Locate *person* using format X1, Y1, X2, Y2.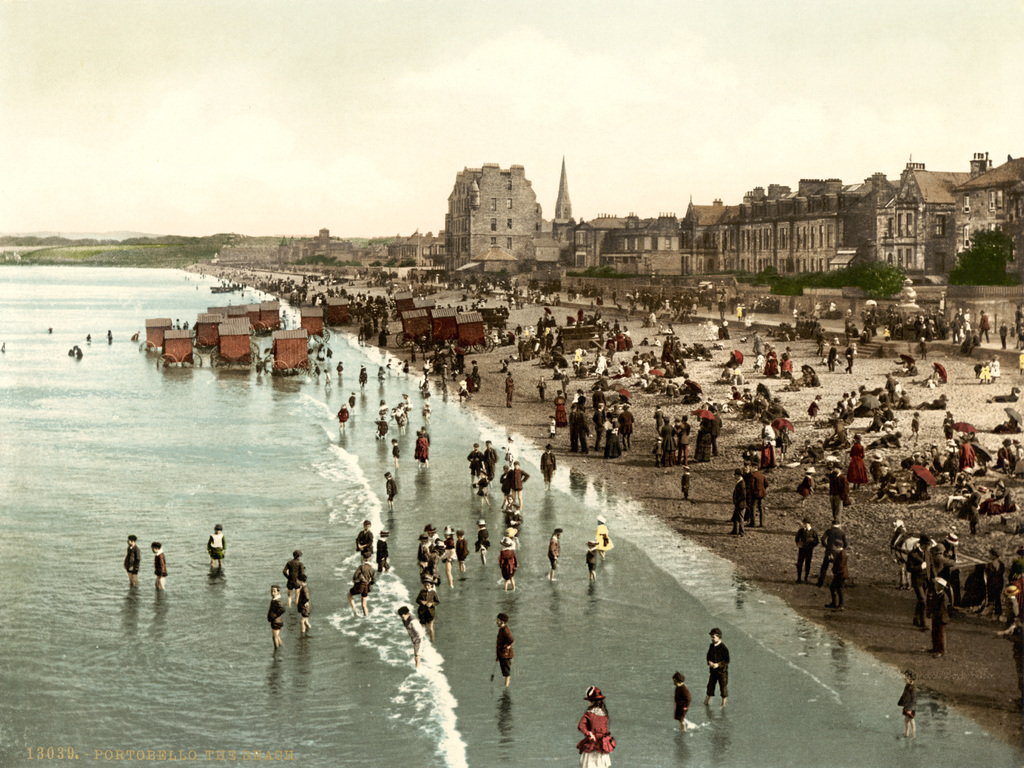
475, 519, 490, 567.
